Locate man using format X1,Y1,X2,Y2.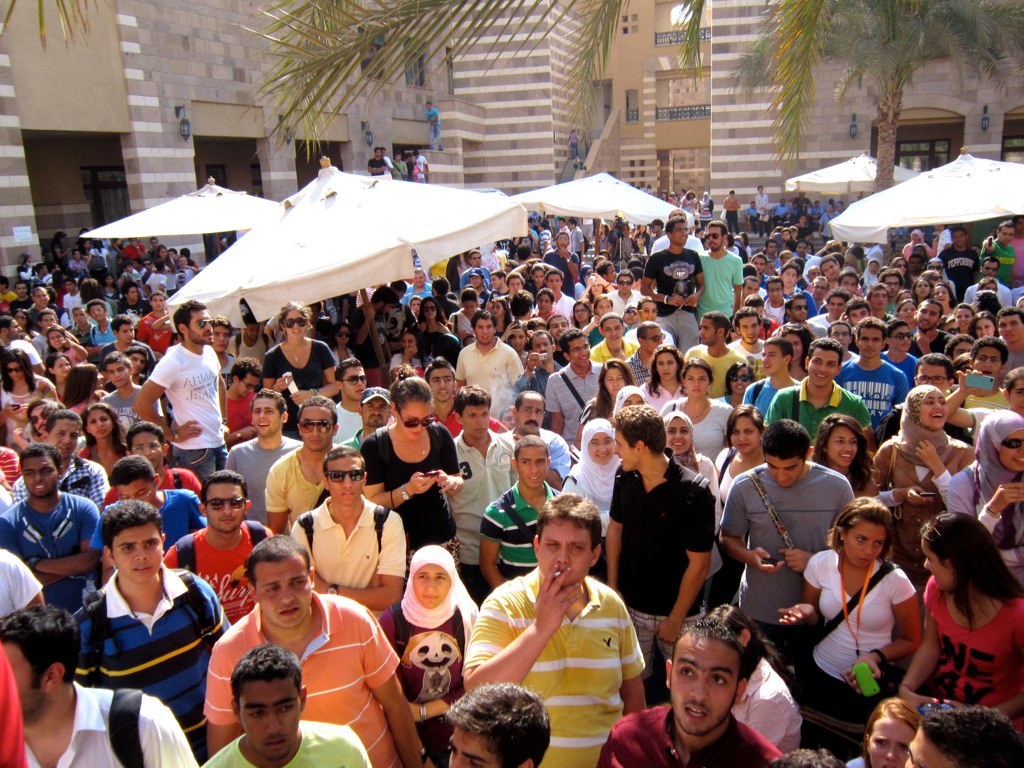
103,349,162,437.
